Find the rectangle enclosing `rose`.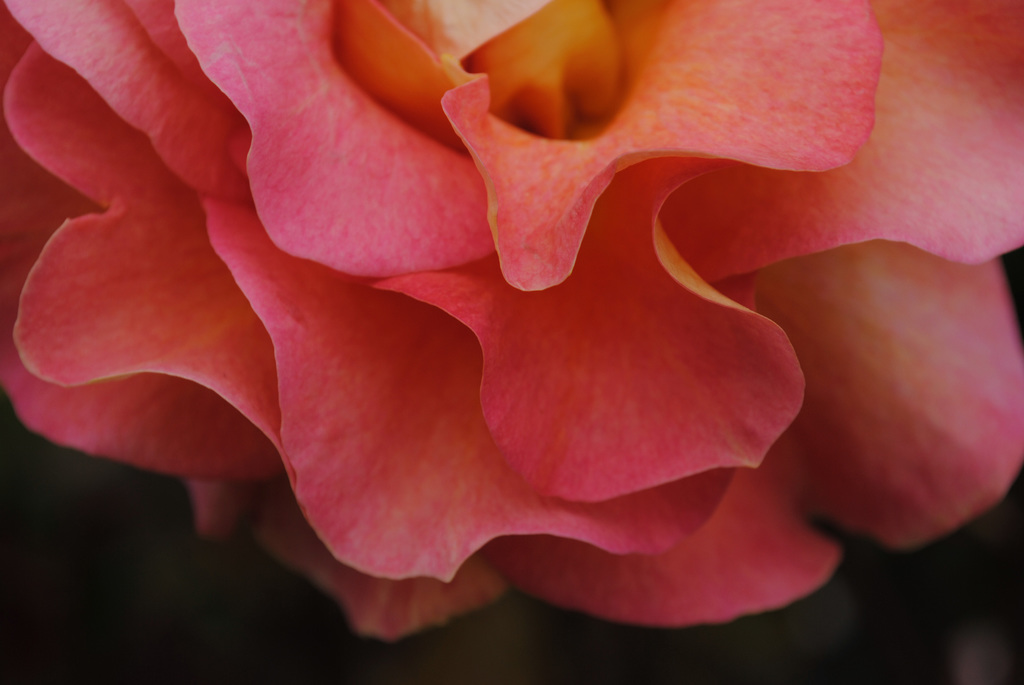
[0, 0, 1023, 642].
